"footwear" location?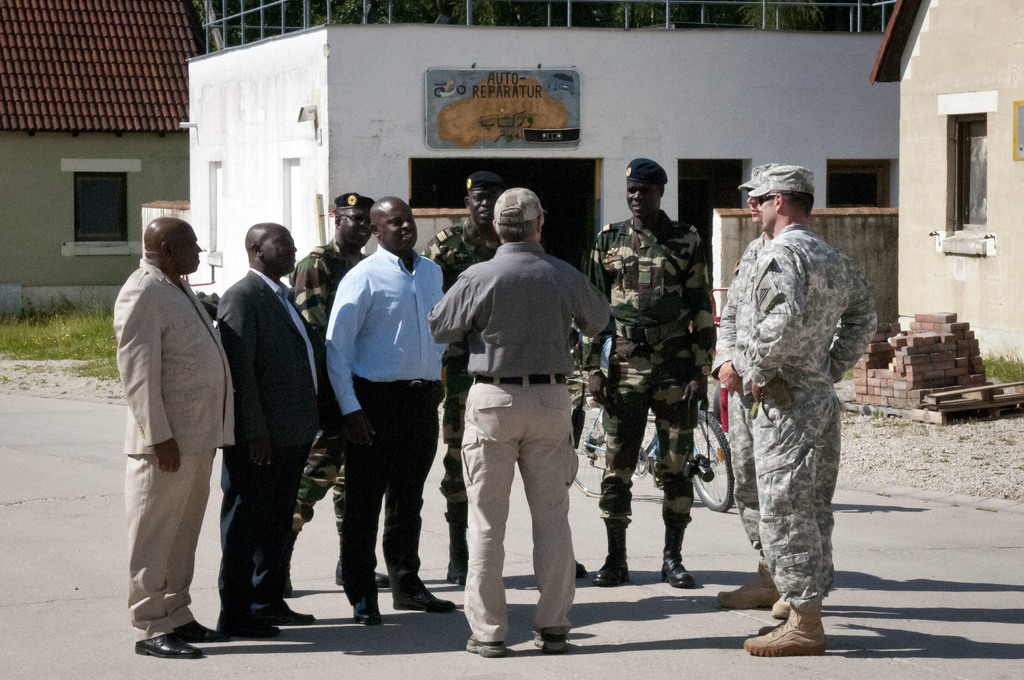
<region>532, 634, 568, 650</region>
